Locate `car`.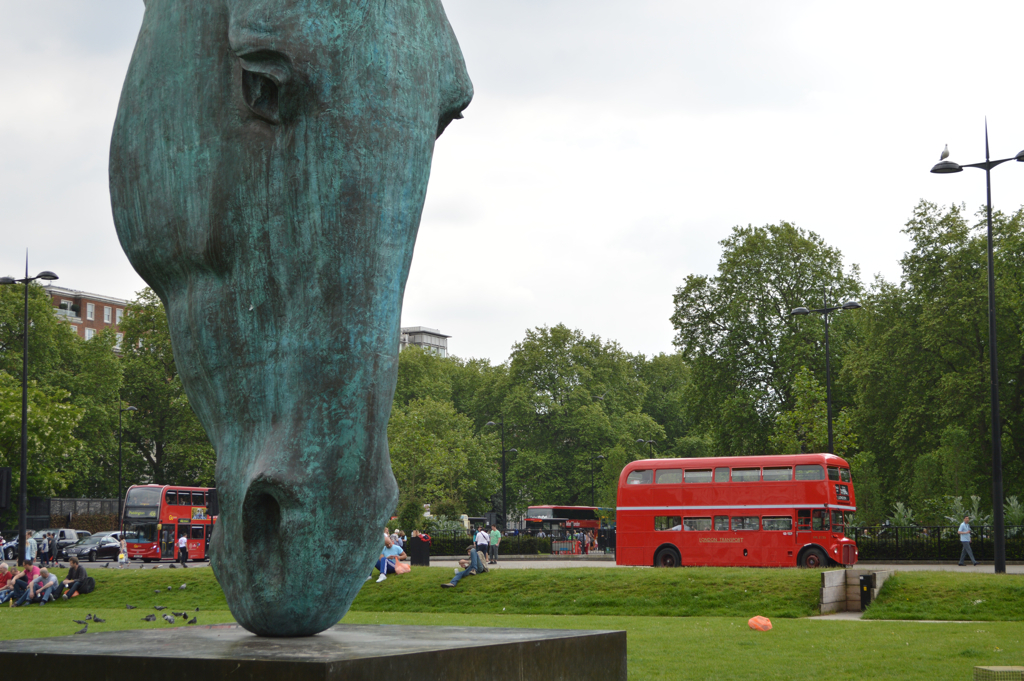
Bounding box: l=1, t=524, r=77, b=560.
